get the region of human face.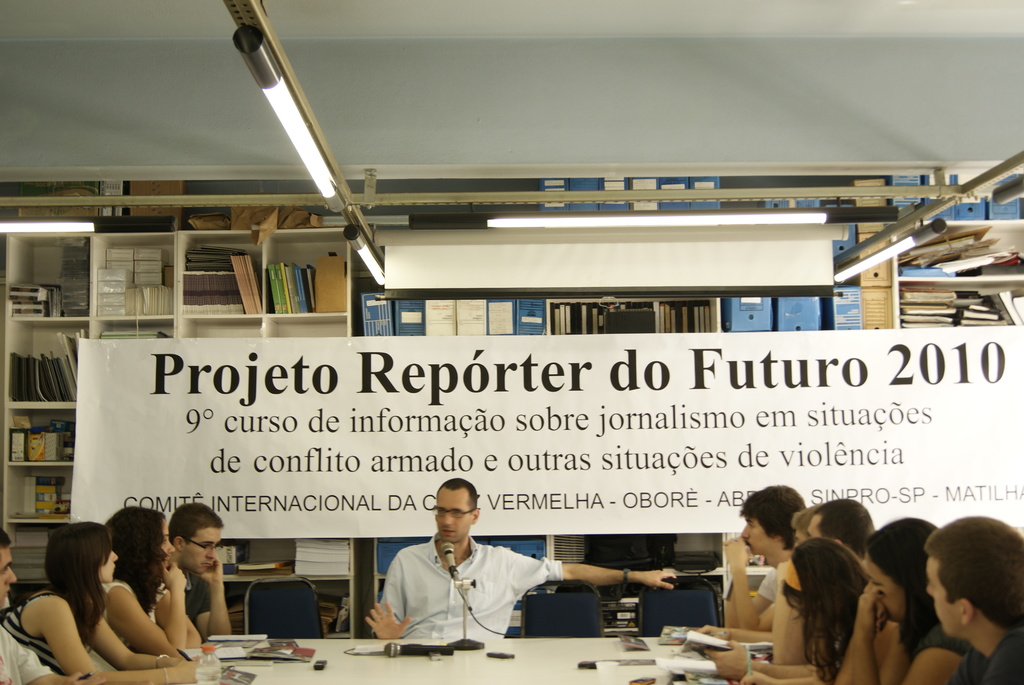
0:540:18:605.
